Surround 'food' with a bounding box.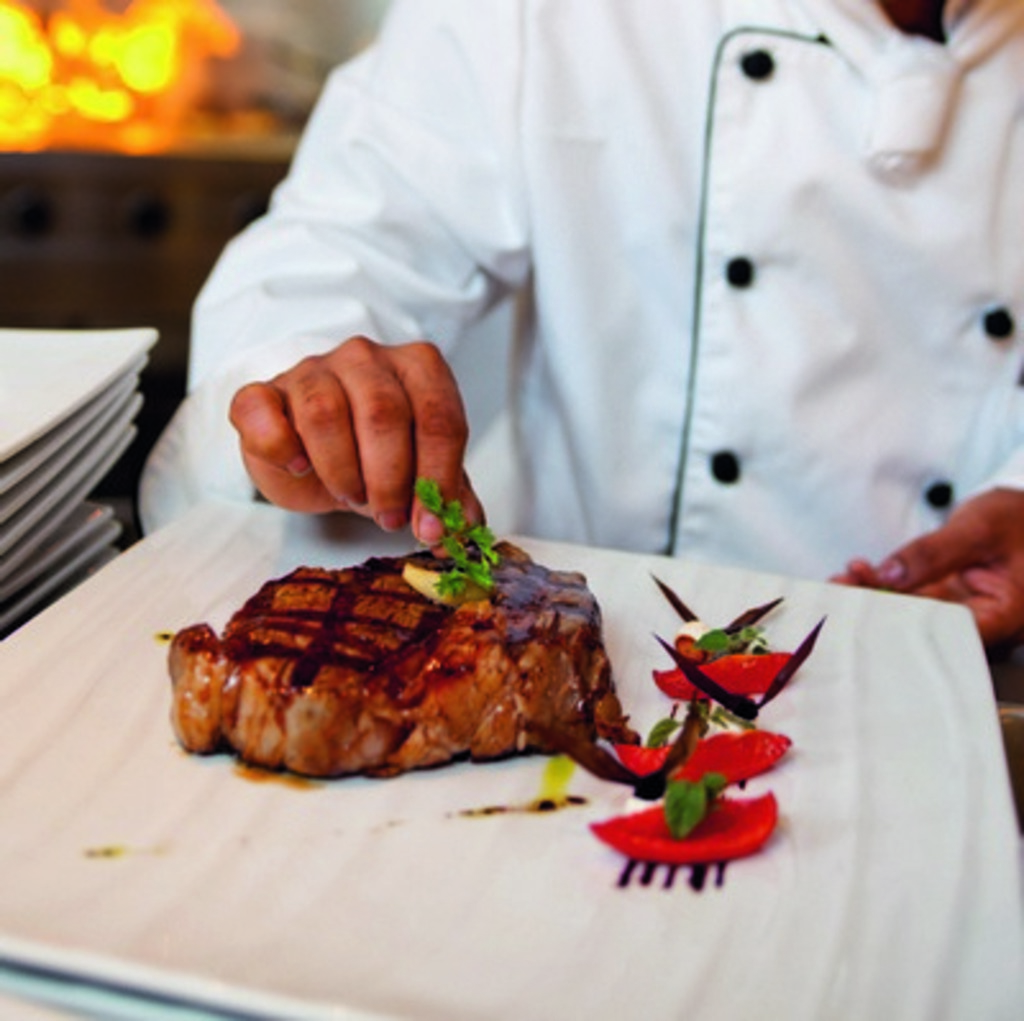
box=[174, 522, 686, 778].
